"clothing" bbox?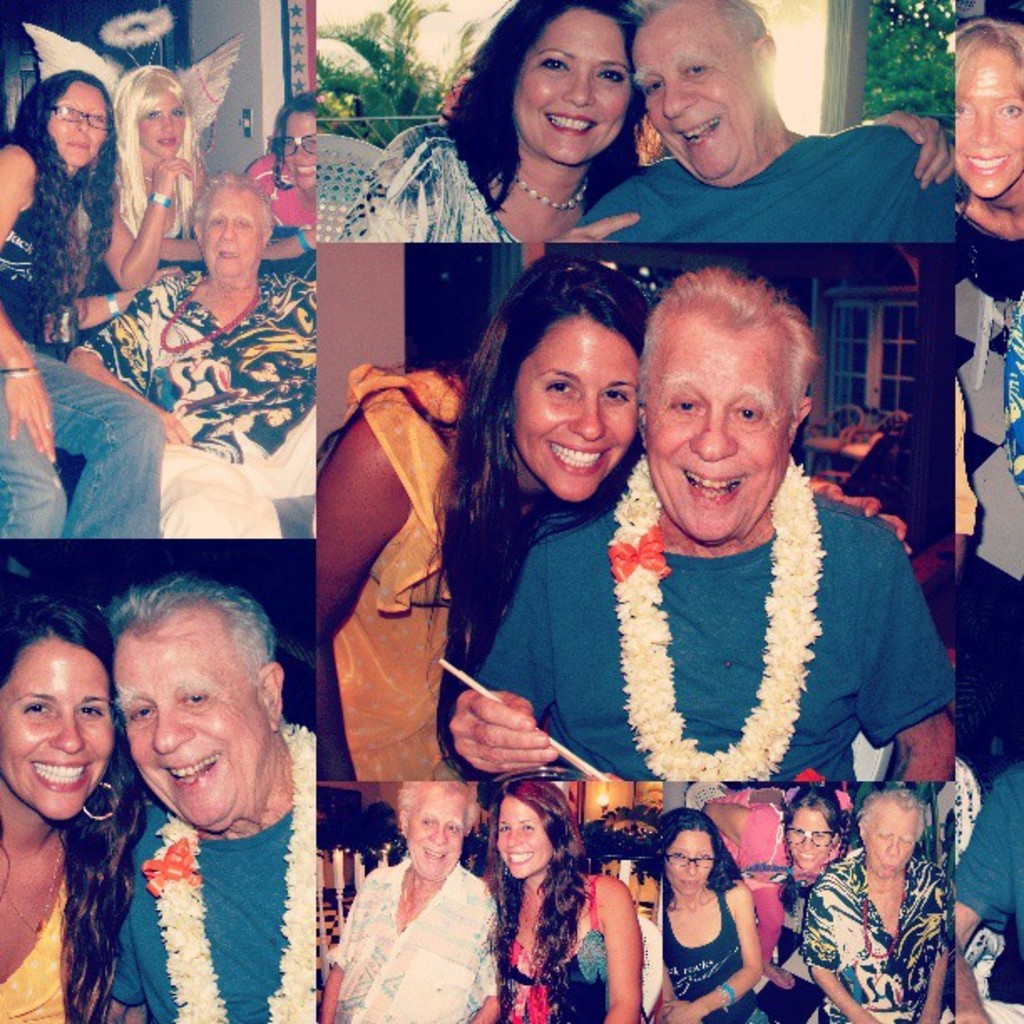
box(756, 875, 825, 1022)
